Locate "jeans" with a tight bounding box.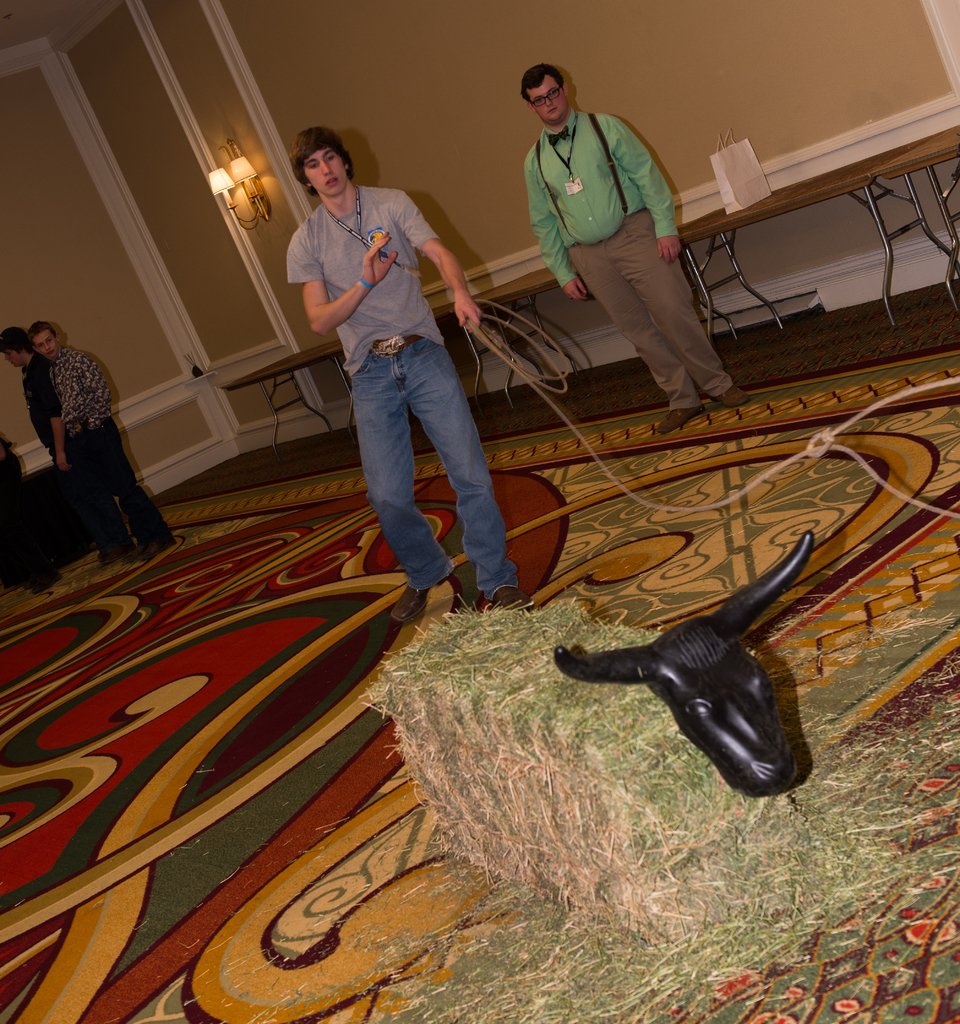
[x1=348, y1=338, x2=517, y2=606].
